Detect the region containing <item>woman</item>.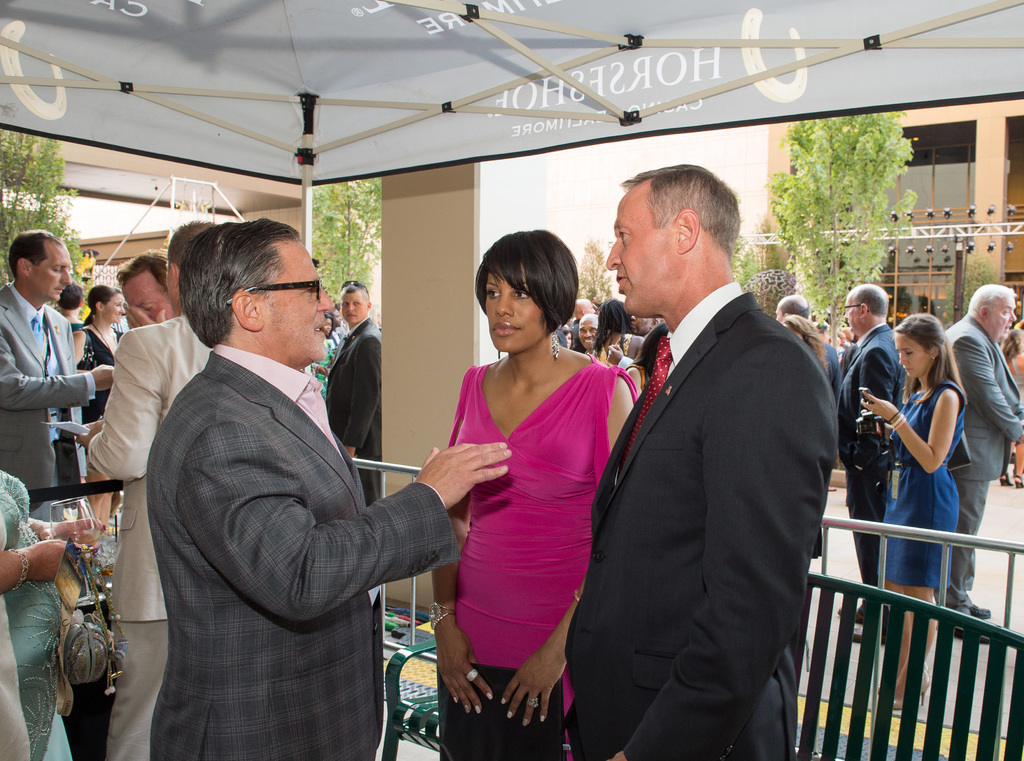
bbox=[859, 311, 968, 714].
